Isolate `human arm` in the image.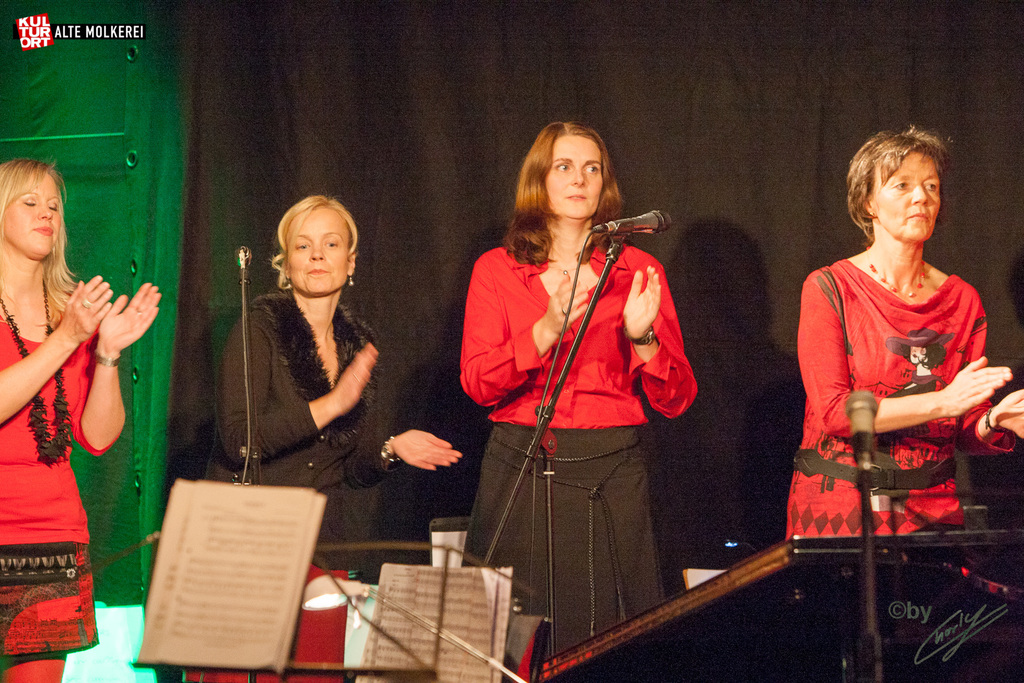
Isolated region: {"x1": 216, "y1": 317, "x2": 376, "y2": 469}.
